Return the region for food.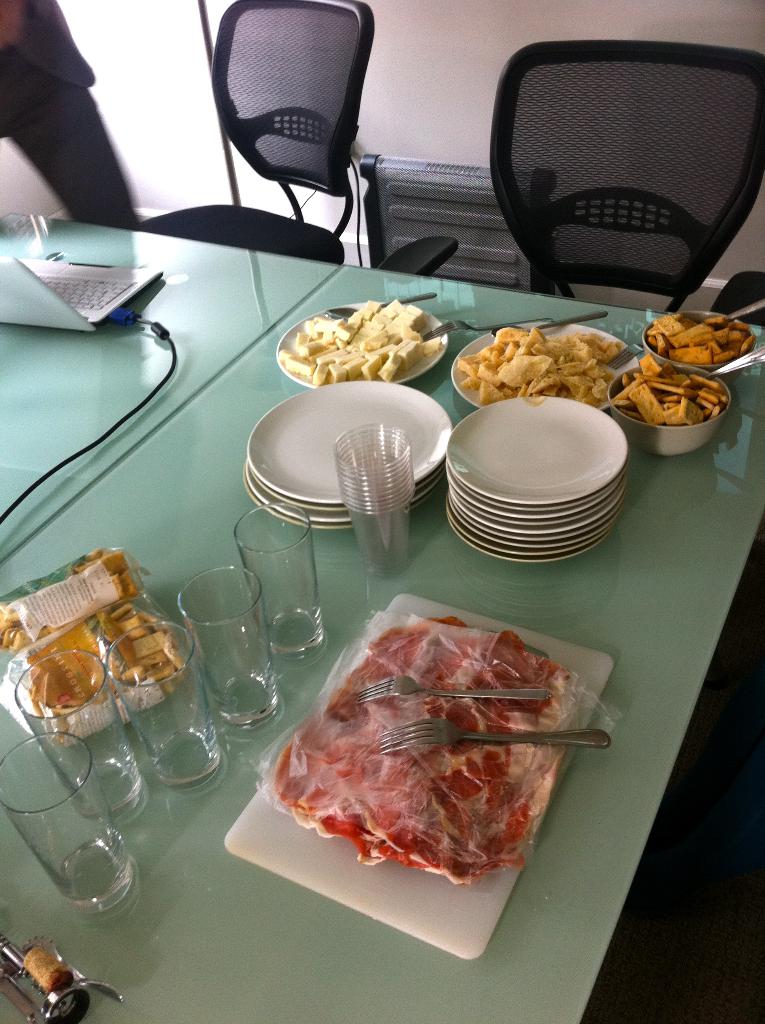
l=611, t=356, r=727, b=424.
